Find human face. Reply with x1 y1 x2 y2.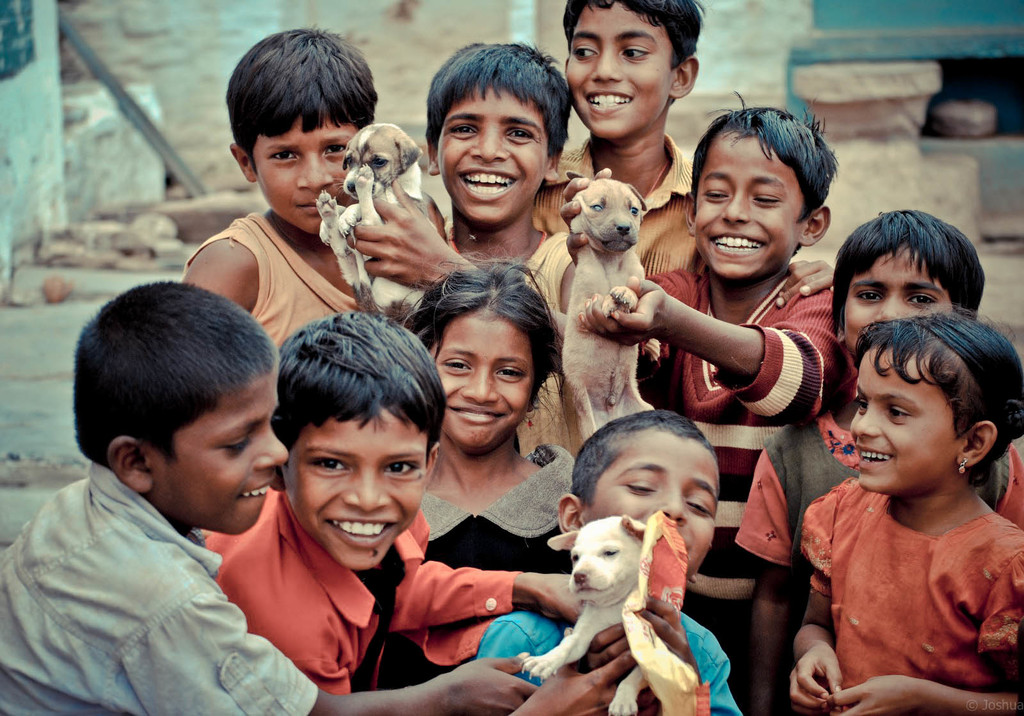
582 432 721 578.
